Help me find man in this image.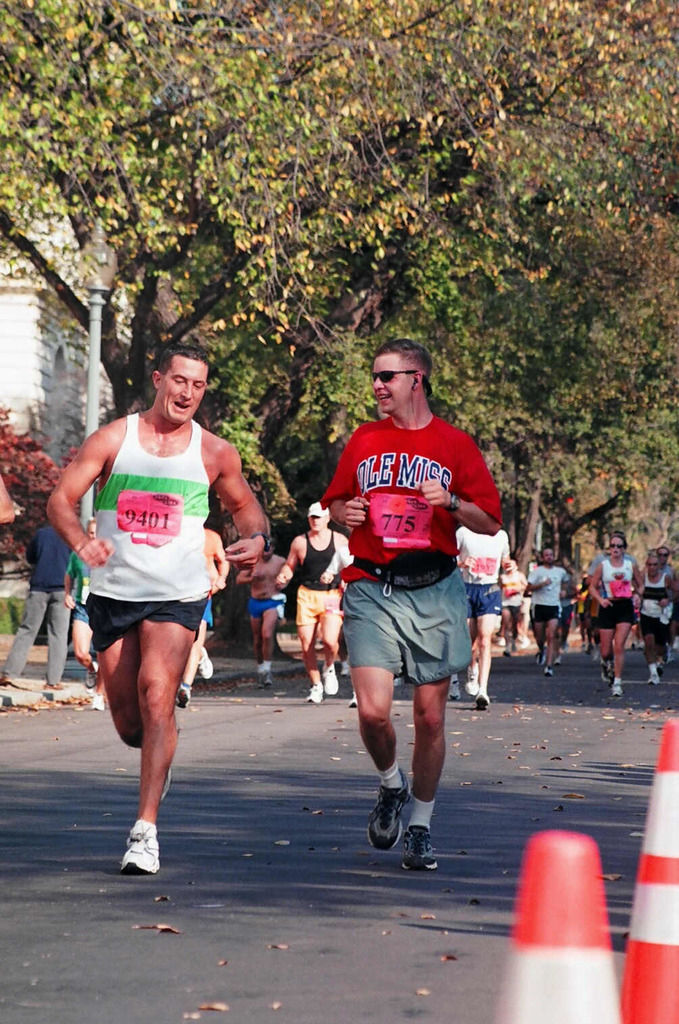
Found it: box=[305, 350, 500, 856].
